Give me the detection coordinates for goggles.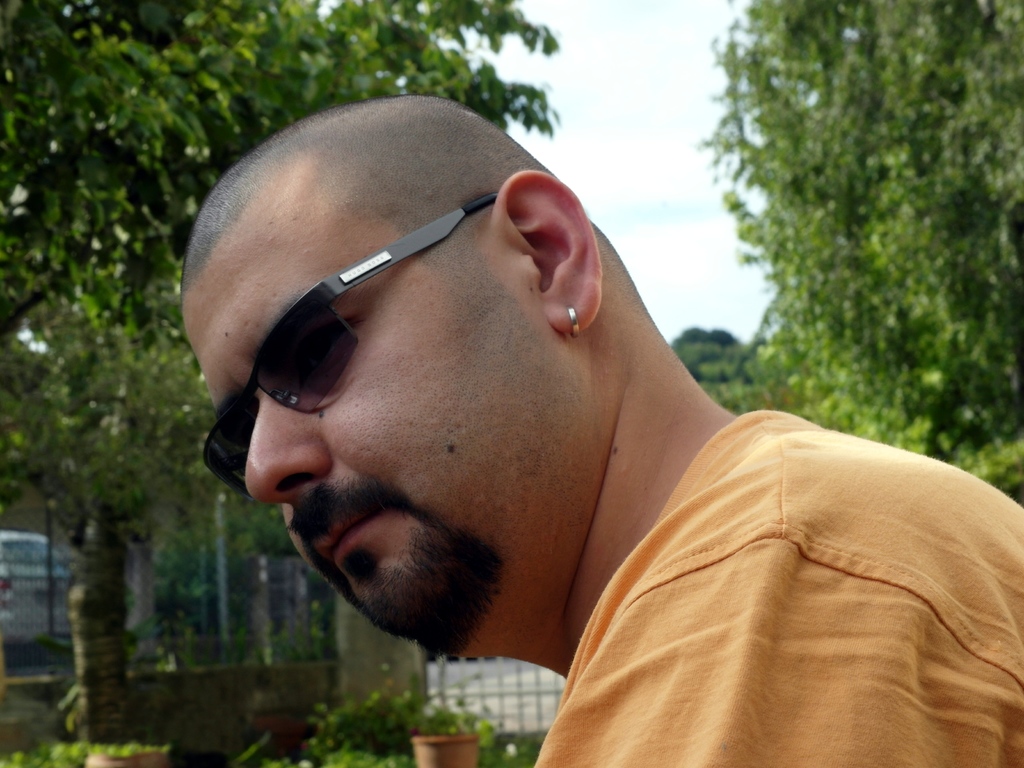
region(198, 193, 495, 499).
